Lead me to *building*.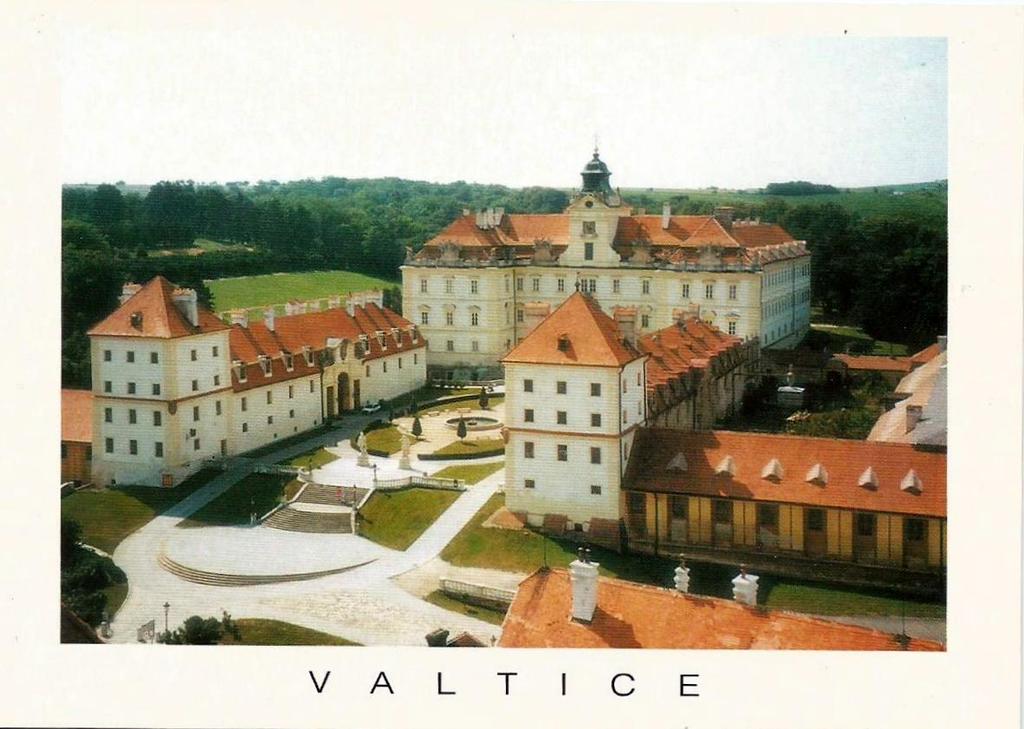
Lead to <box>84,271,432,485</box>.
